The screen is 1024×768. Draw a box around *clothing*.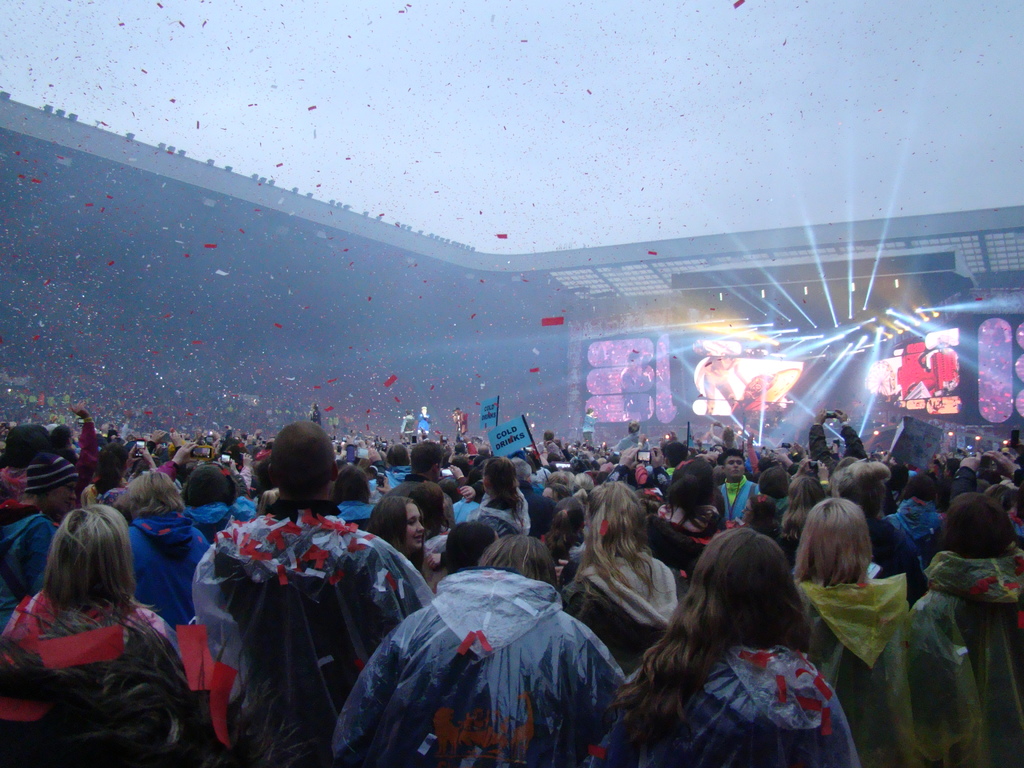
[180,471,413,762].
